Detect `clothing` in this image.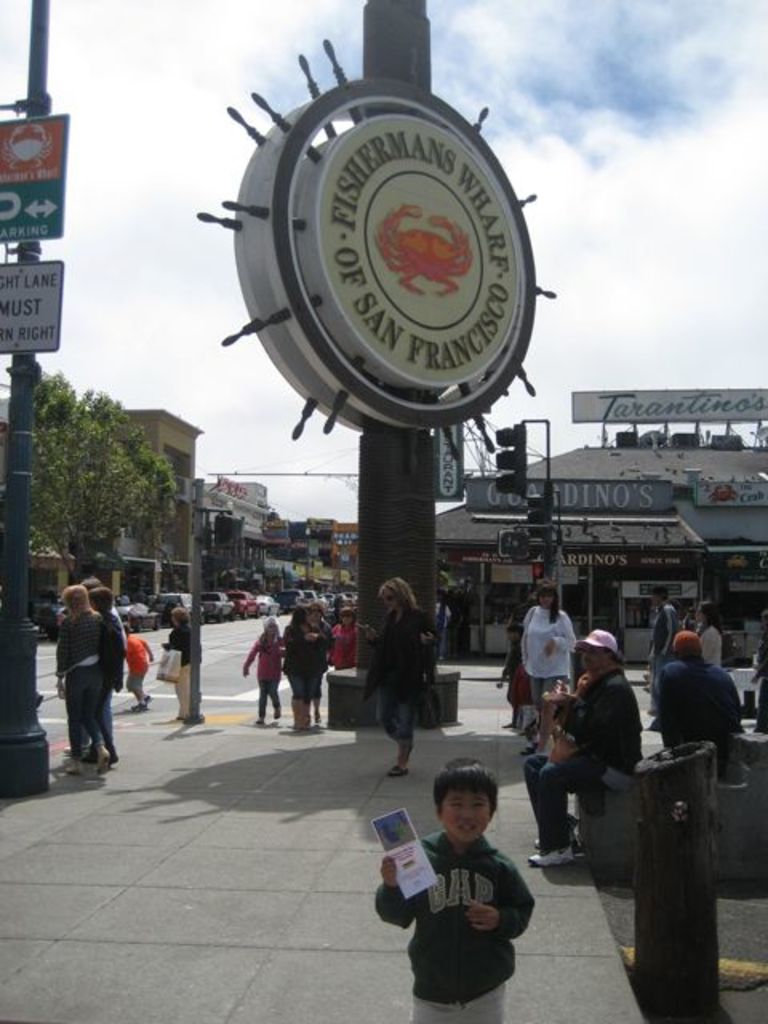
Detection: box=[162, 618, 202, 715].
